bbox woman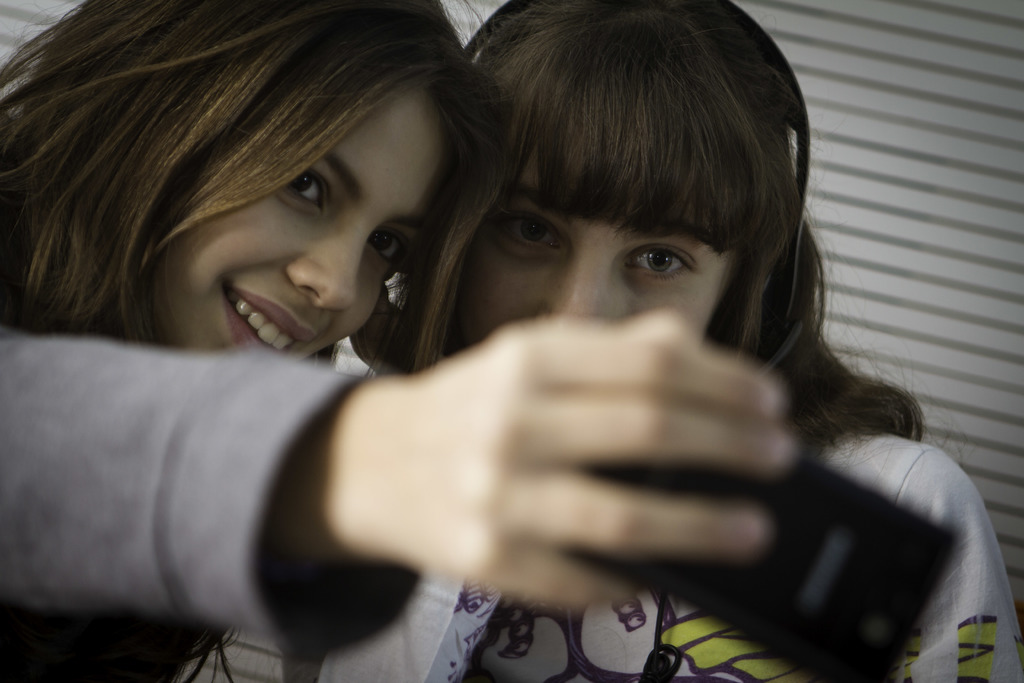
Rect(285, 0, 1023, 682)
